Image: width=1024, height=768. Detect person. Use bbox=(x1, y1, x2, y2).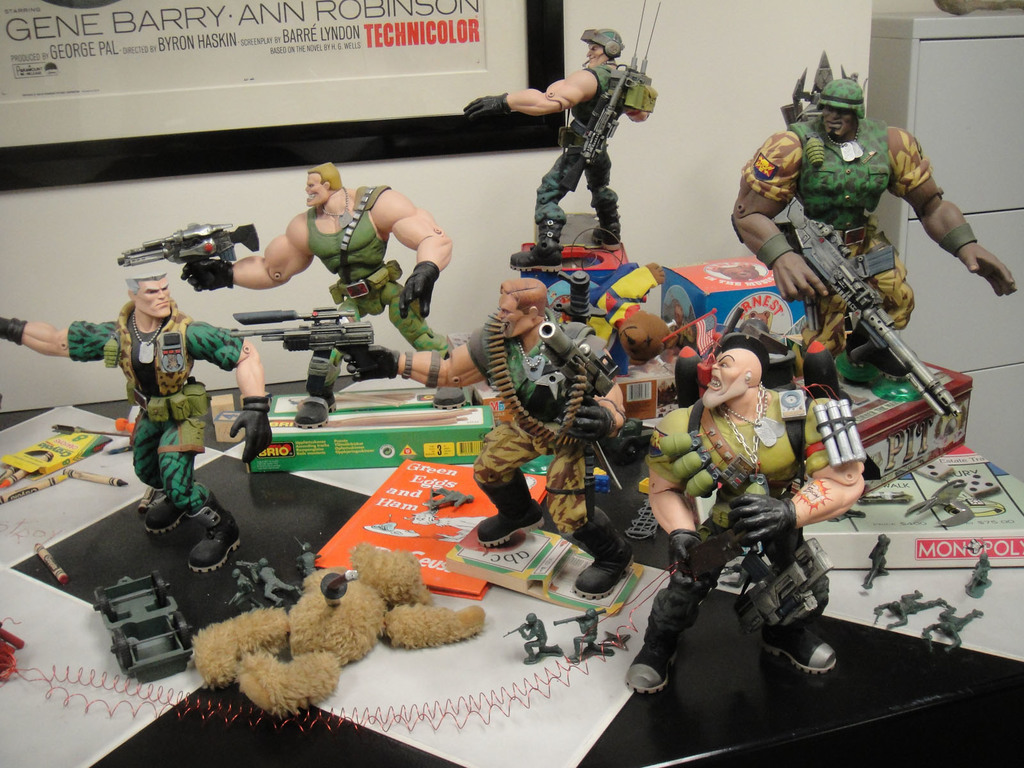
bbox=(460, 26, 657, 273).
